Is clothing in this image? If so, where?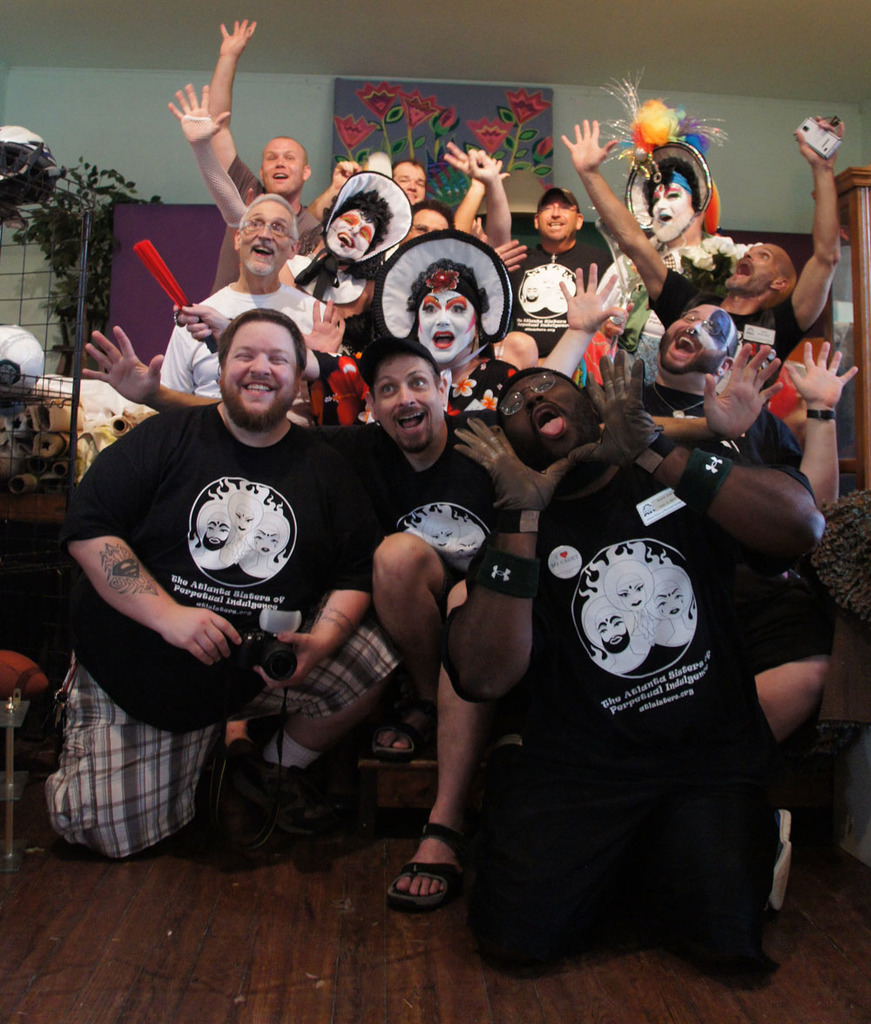
Yes, at bbox=[479, 441, 790, 967].
